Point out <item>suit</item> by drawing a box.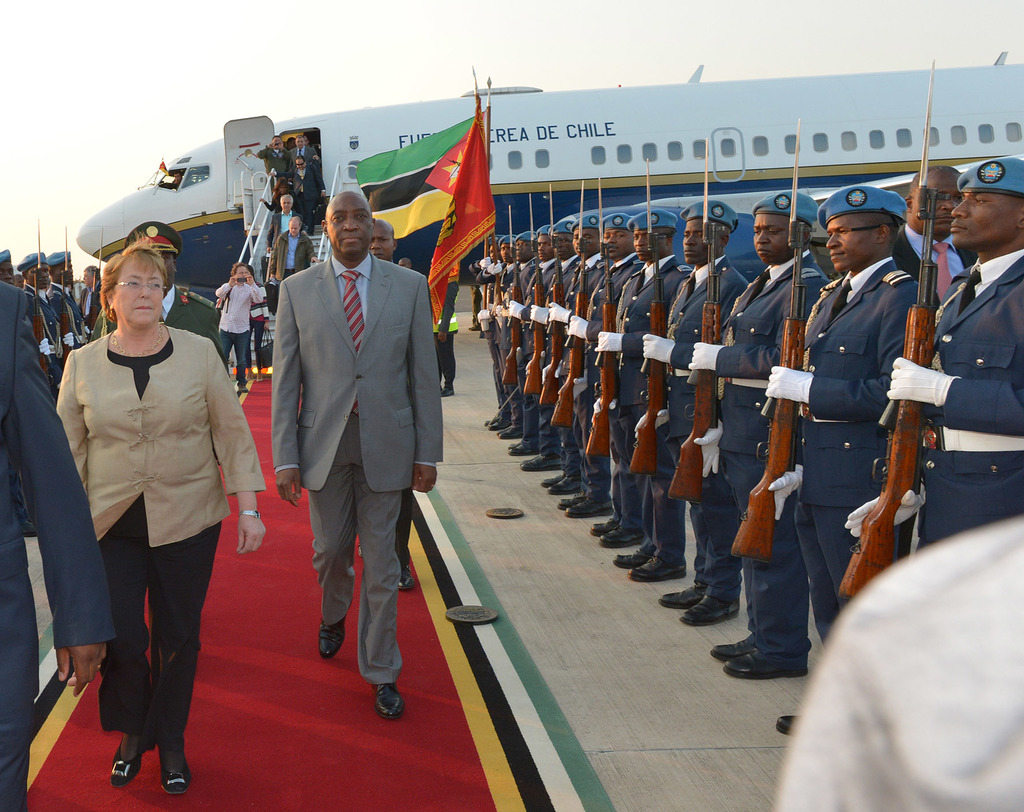
pyautogui.locateOnScreen(526, 256, 559, 450).
